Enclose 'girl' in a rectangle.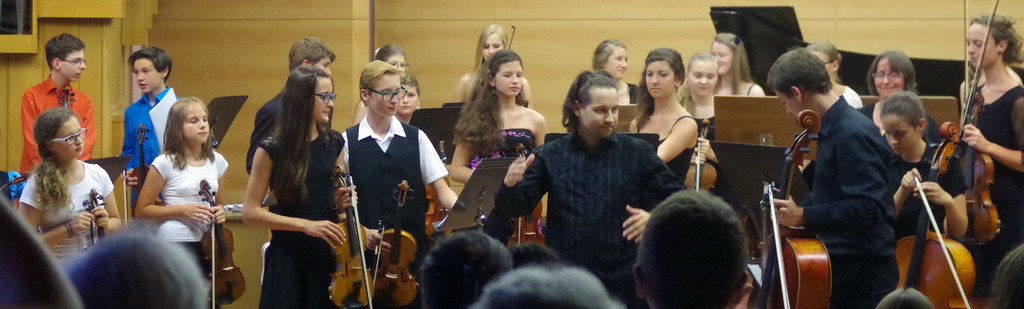
[left=451, top=14, right=536, bottom=106].
